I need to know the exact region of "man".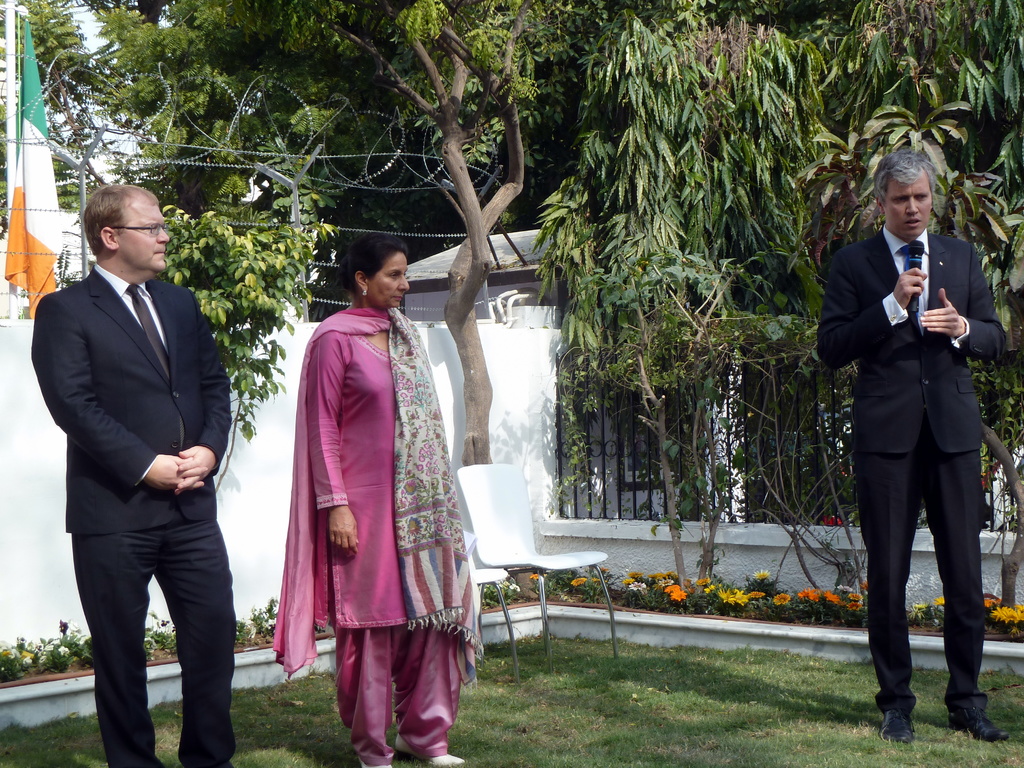
Region: x1=38, y1=180, x2=235, y2=767.
